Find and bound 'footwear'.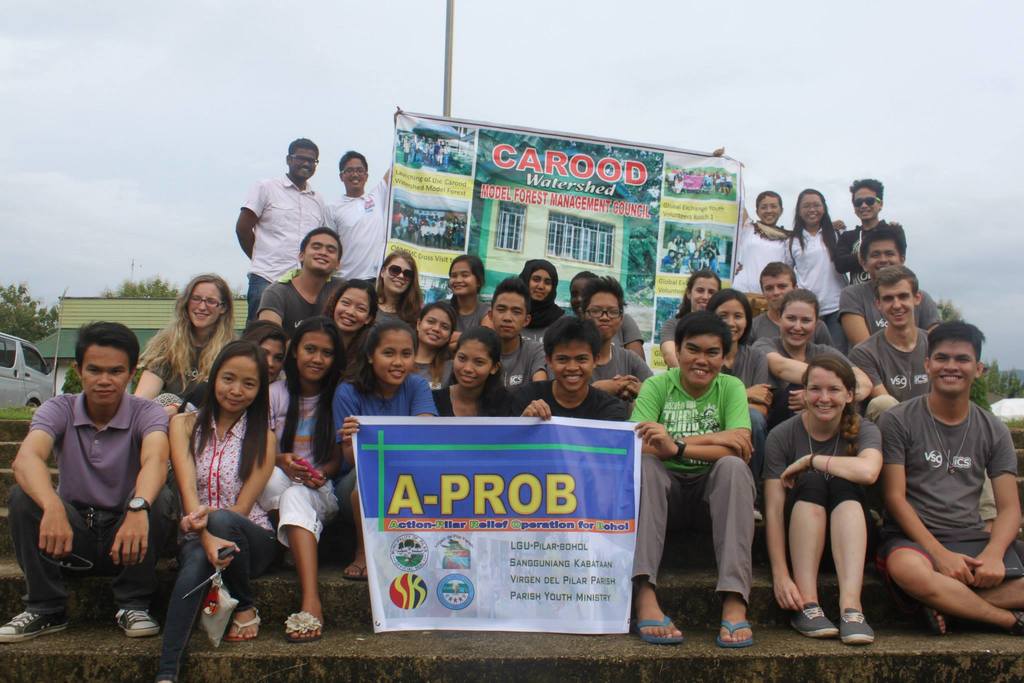
Bound: [0, 608, 71, 643].
